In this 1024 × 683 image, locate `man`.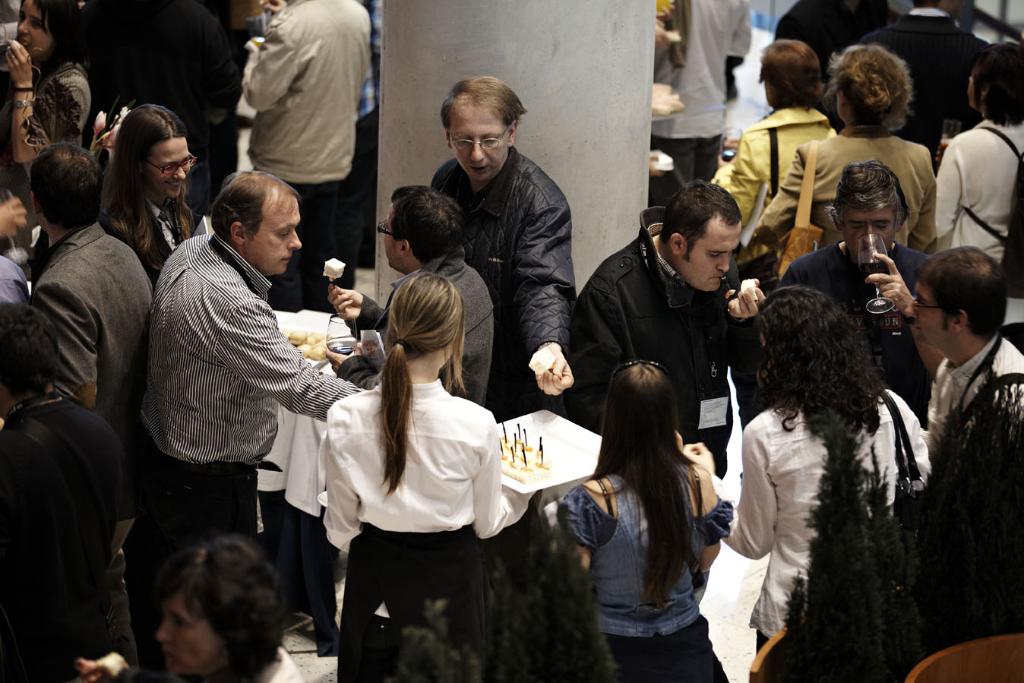
Bounding box: pyautogui.locateOnScreen(925, 39, 1023, 279).
